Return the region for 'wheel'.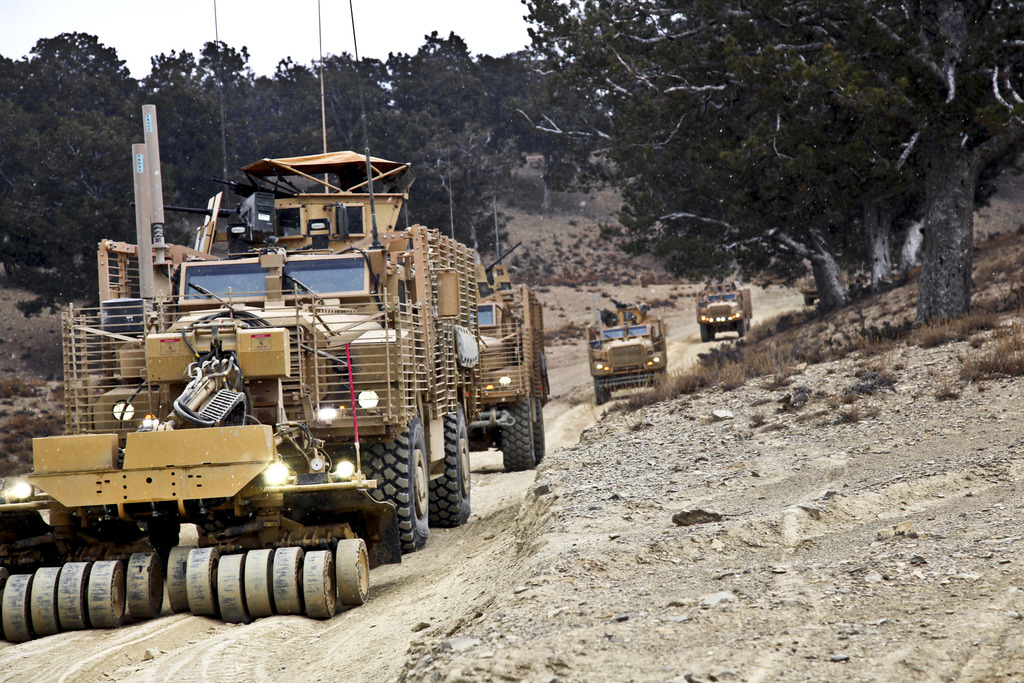
bbox(593, 377, 611, 404).
